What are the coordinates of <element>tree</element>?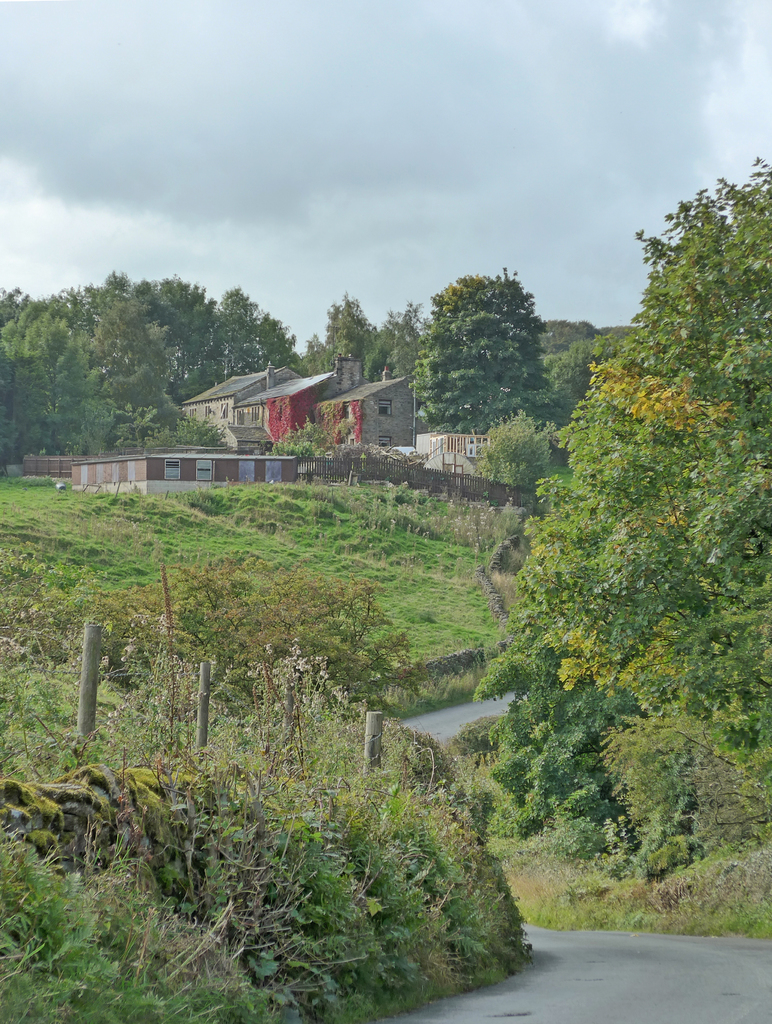
(left=482, top=172, right=763, bottom=872).
